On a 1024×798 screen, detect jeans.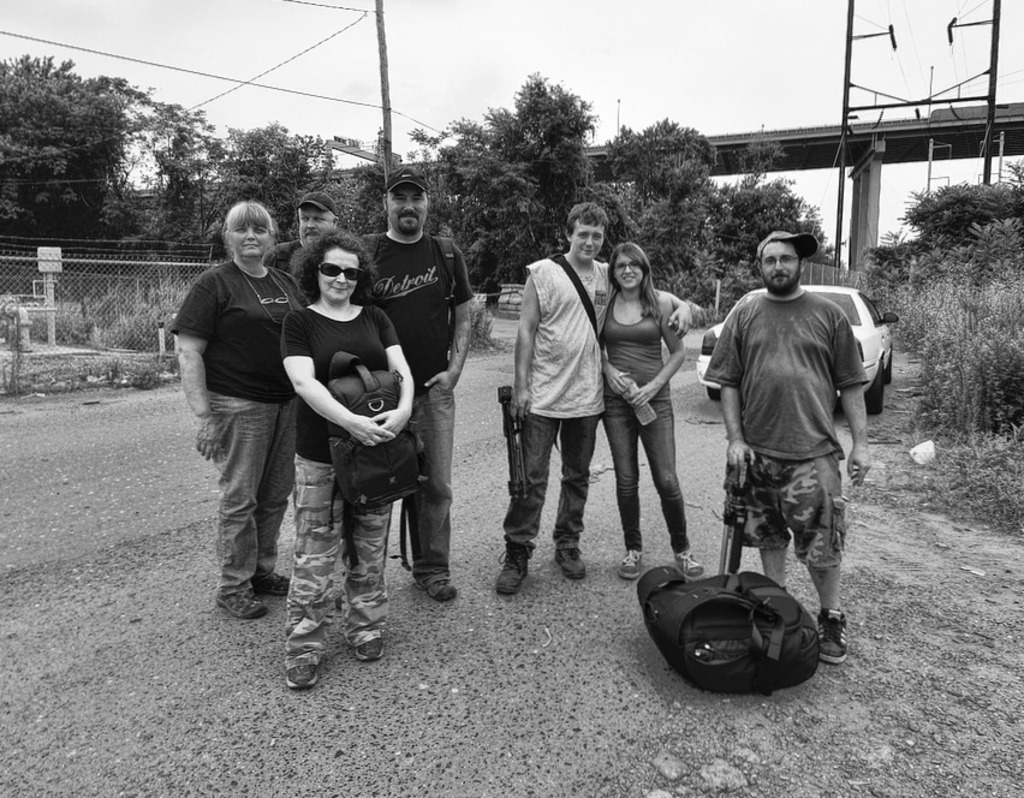
[left=597, top=386, right=701, bottom=546].
